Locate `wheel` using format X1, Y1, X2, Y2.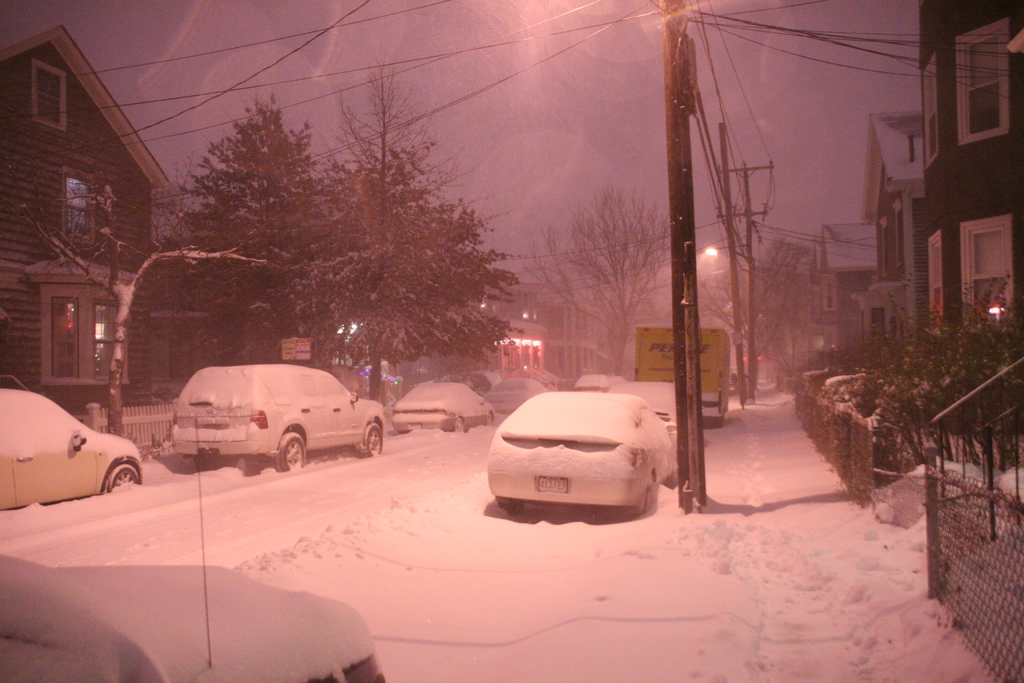
486, 412, 495, 425.
